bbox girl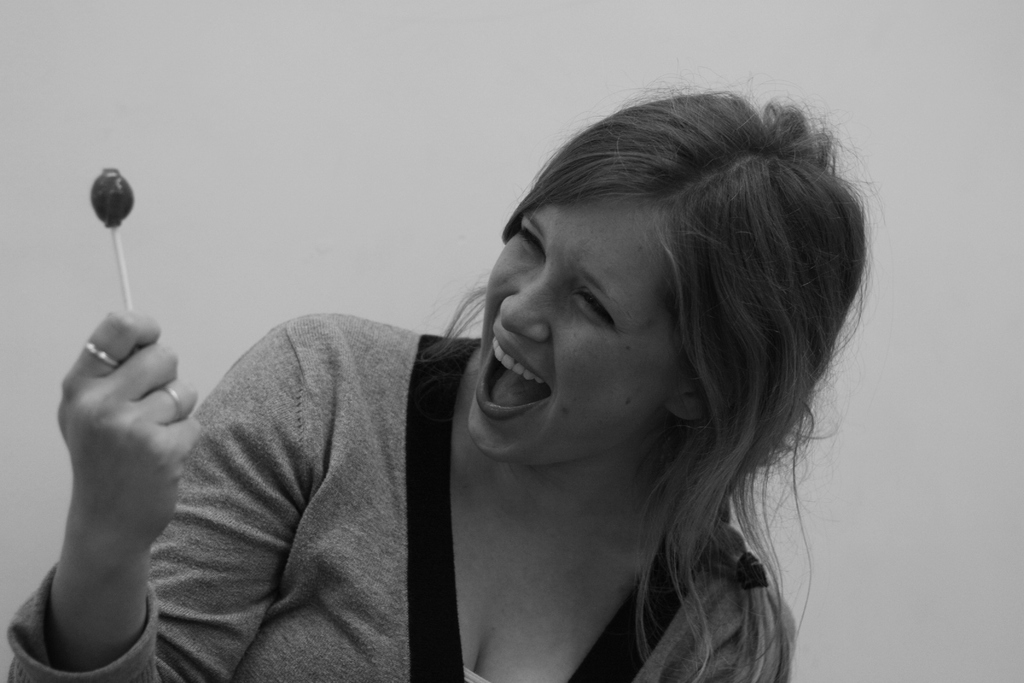
(4, 64, 890, 682)
